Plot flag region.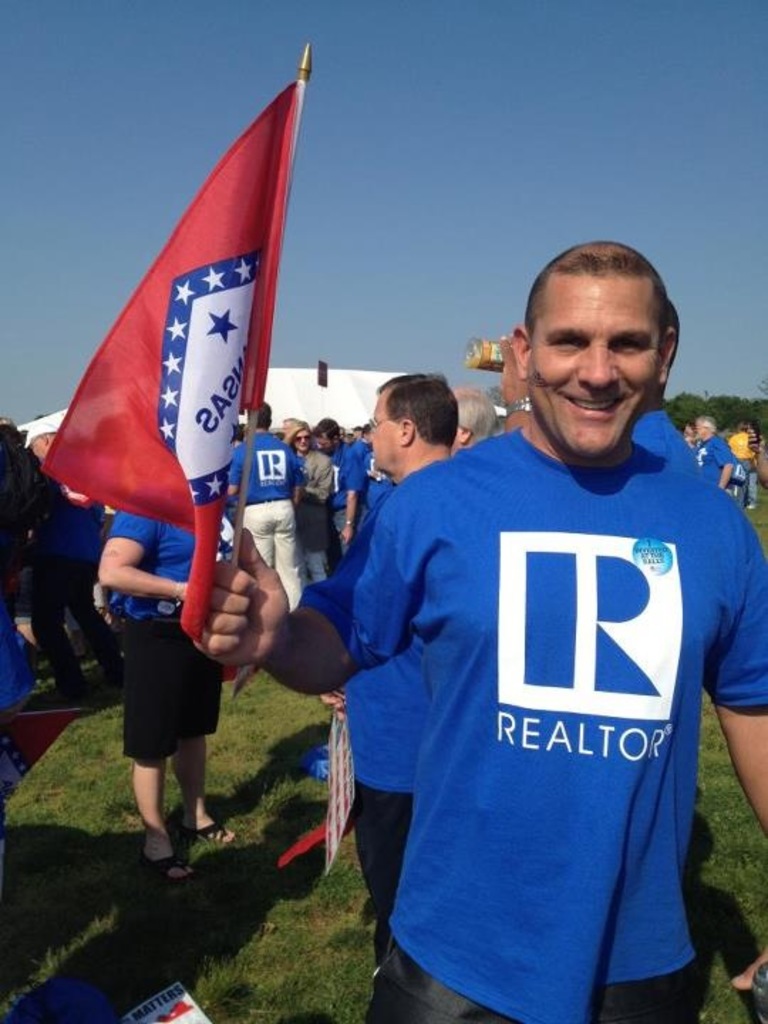
Plotted at <box>311,700,361,876</box>.
